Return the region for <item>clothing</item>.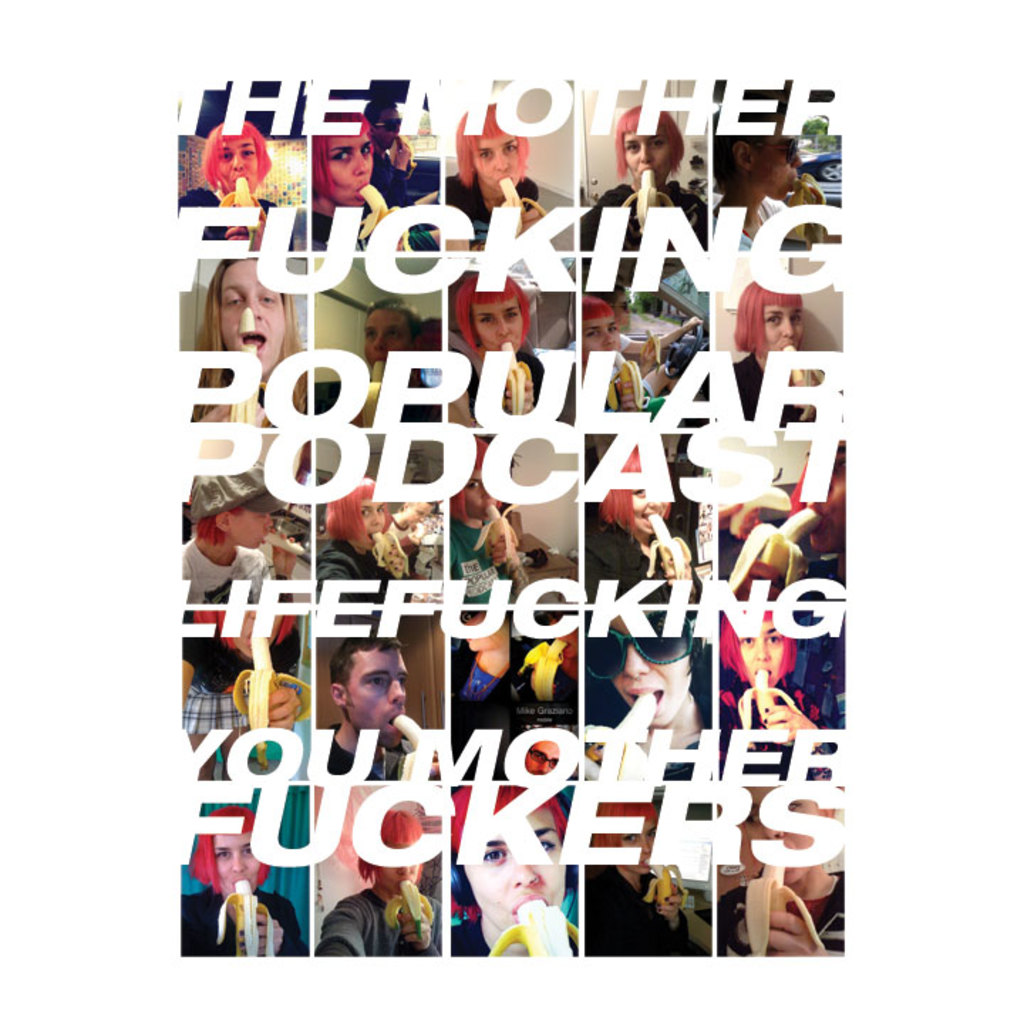
select_region(195, 378, 300, 439).
